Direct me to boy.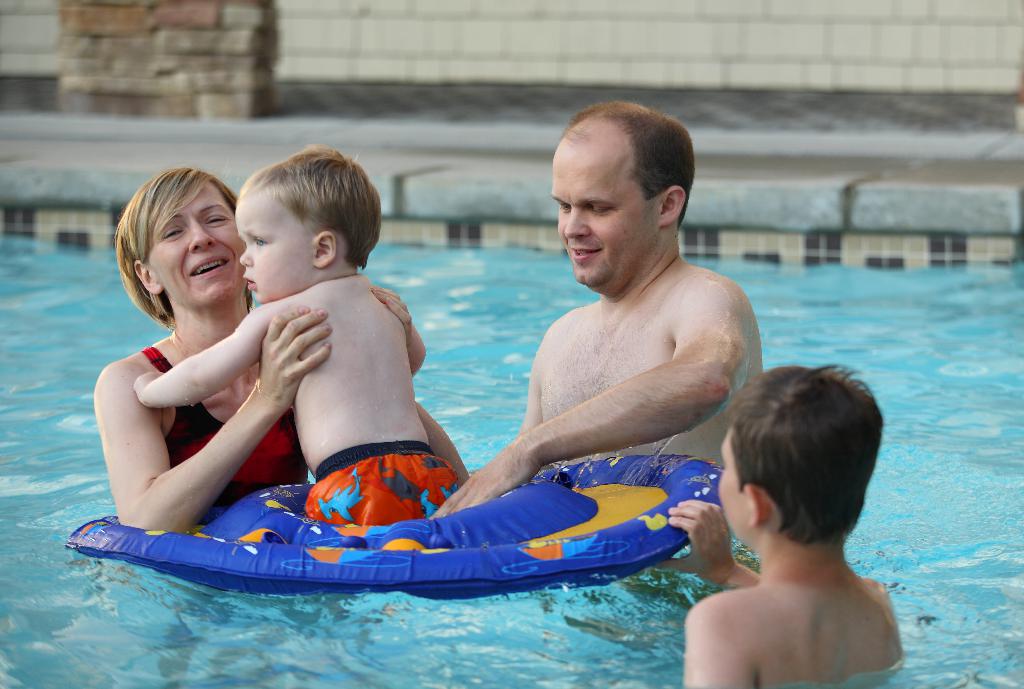
Direction: [left=645, top=365, right=918, bottom=688].
